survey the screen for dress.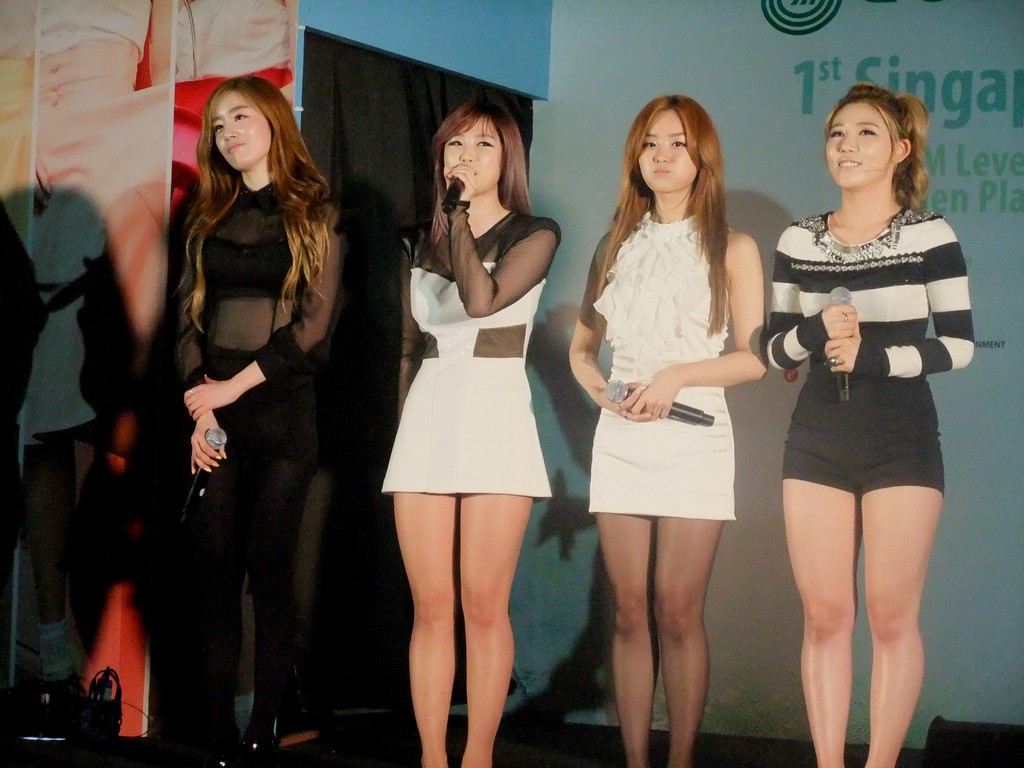
Survey found: bbox=[589, 216, 738, 520].
